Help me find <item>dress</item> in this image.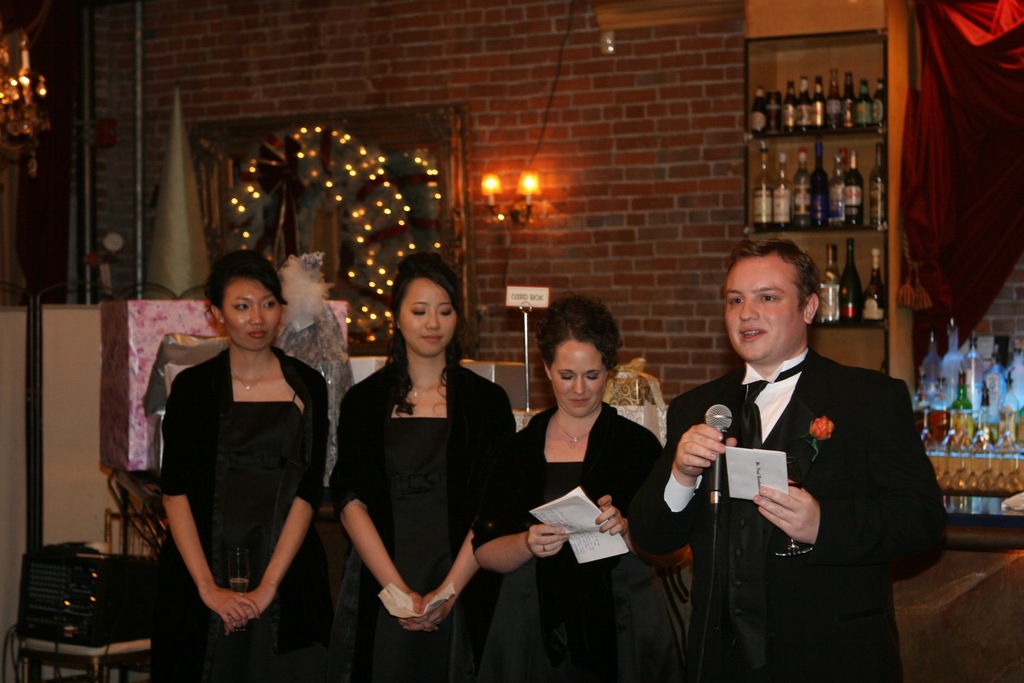
Found it: locate(321, 416, 474, 682).
